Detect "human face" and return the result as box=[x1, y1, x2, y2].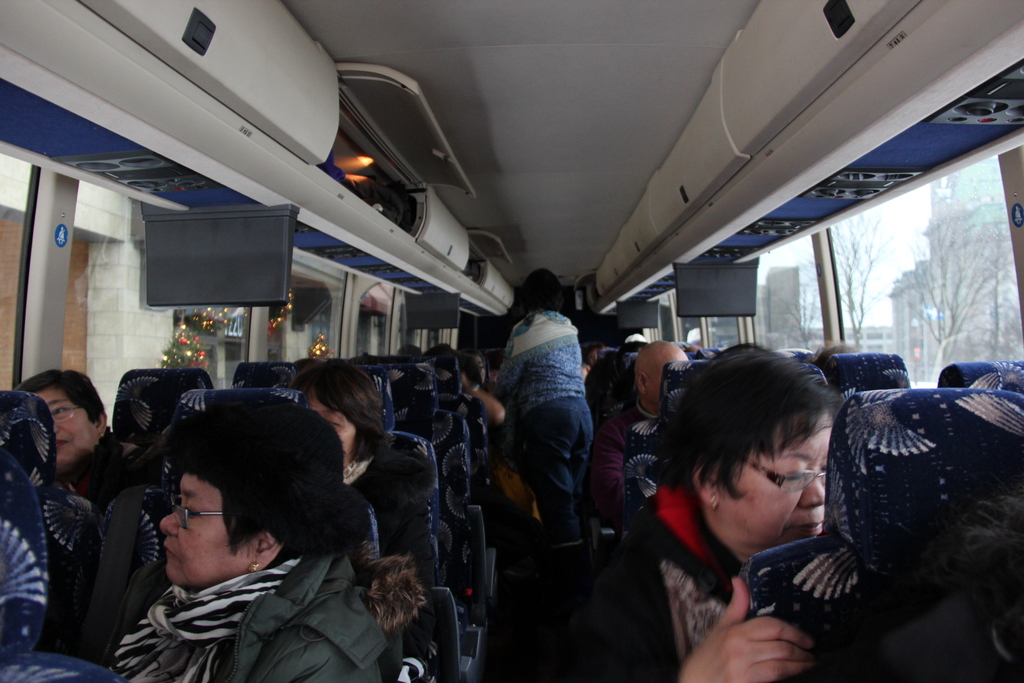
box=[307, 393, 356, 465].
